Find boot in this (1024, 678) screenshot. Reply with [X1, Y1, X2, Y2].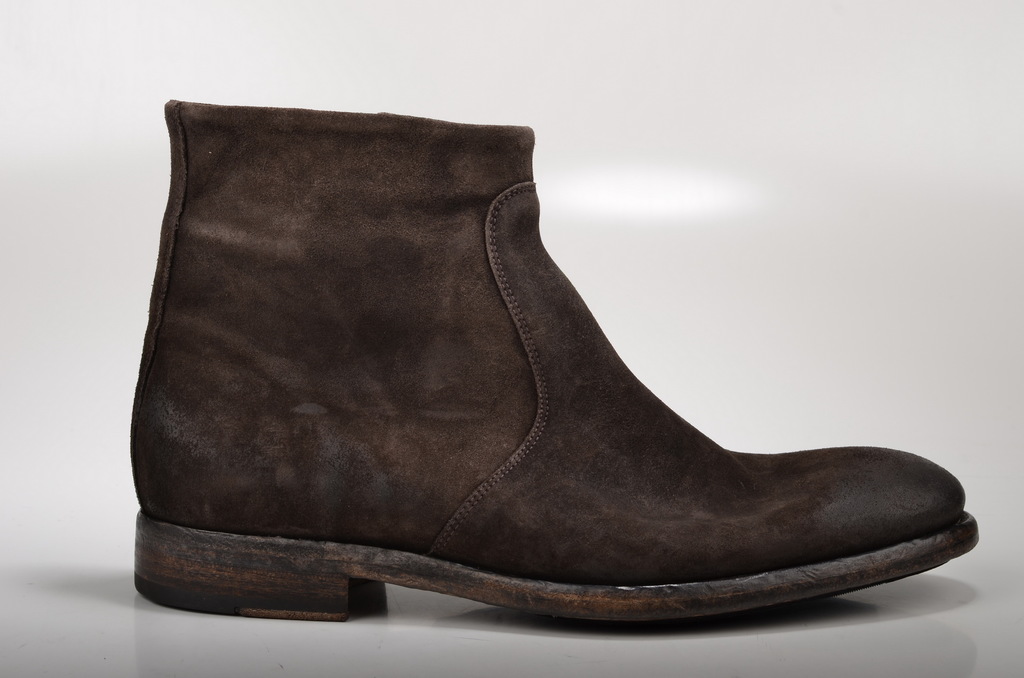
[127, 100, 980, 622].
